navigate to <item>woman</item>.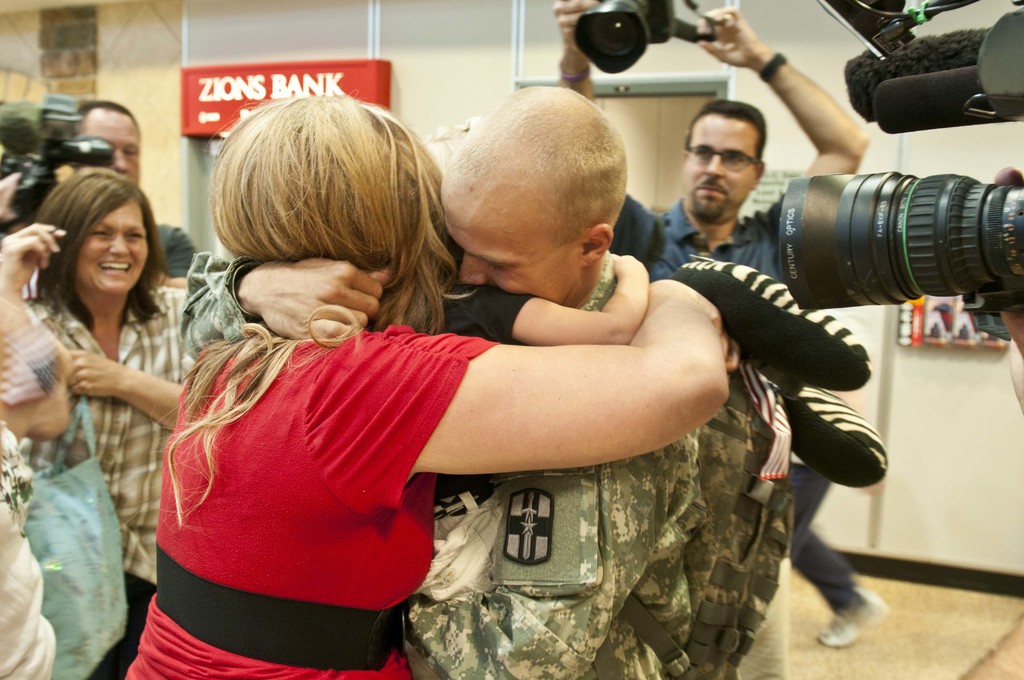
Navigation target: x1=120, y1=94, x2=740, y2=679.
